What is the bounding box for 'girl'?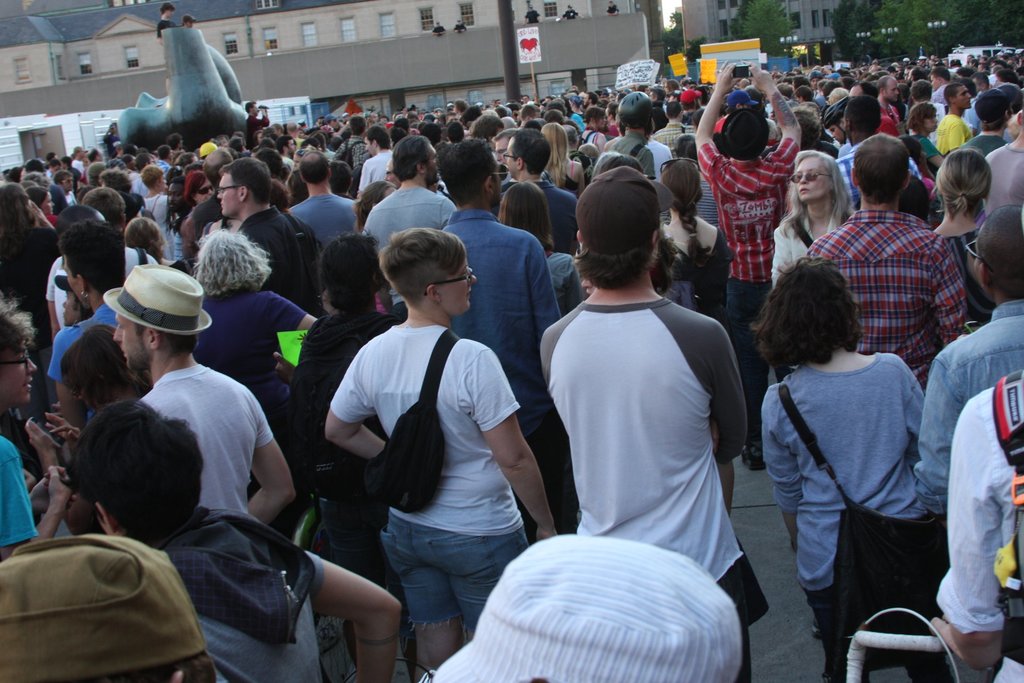
[x1=540, y1=119, x2=587, y2=210].
